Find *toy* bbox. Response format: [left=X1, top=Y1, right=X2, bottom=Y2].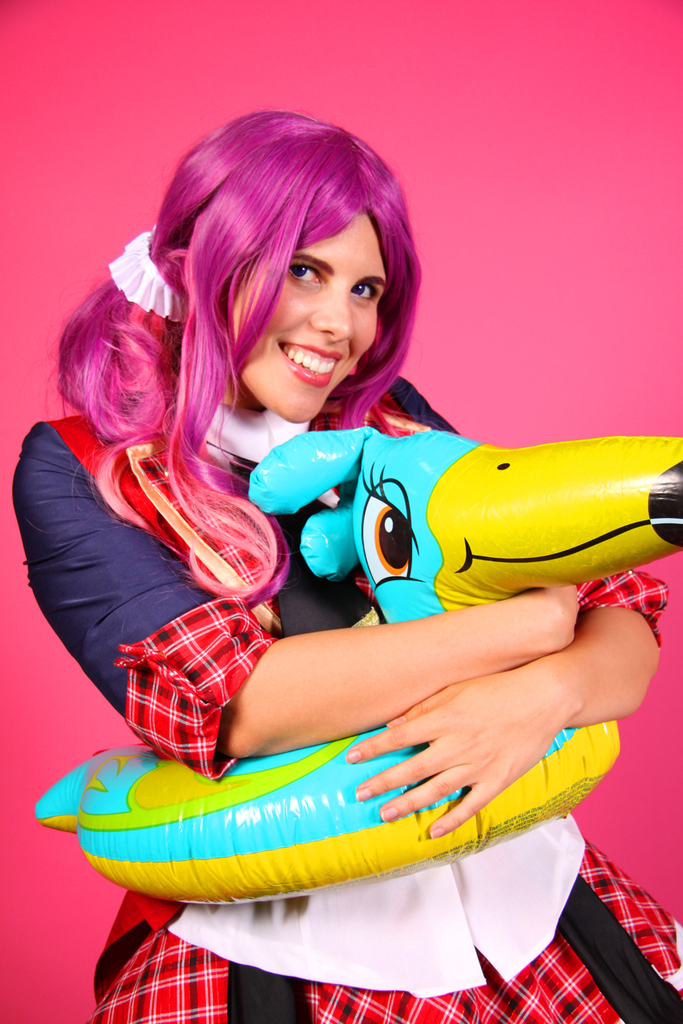
[left=26, top=418, right=682, bottom=903].
